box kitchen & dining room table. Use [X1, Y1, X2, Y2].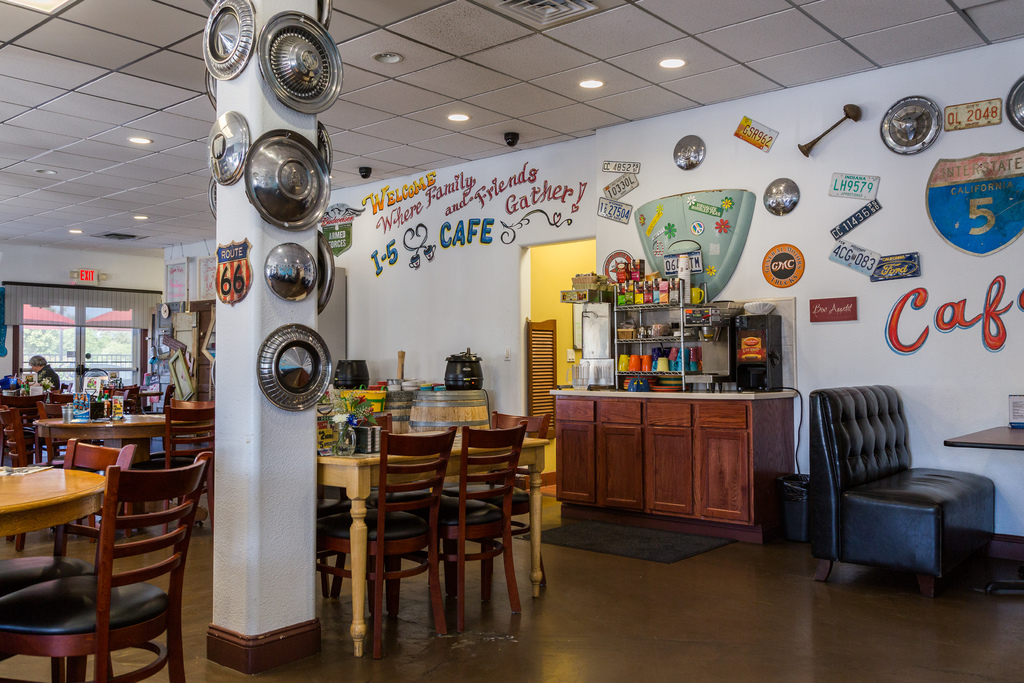
[0, 420, 248, 669].
